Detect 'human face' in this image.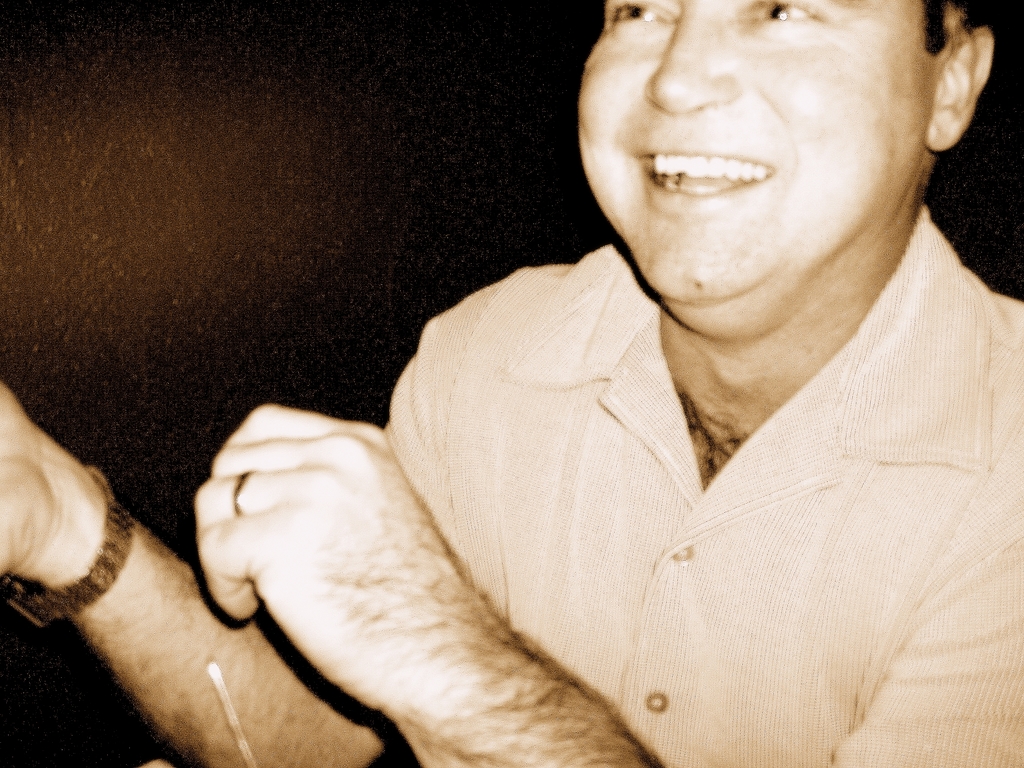
Detection: <box>575,0,923,305</box>.
